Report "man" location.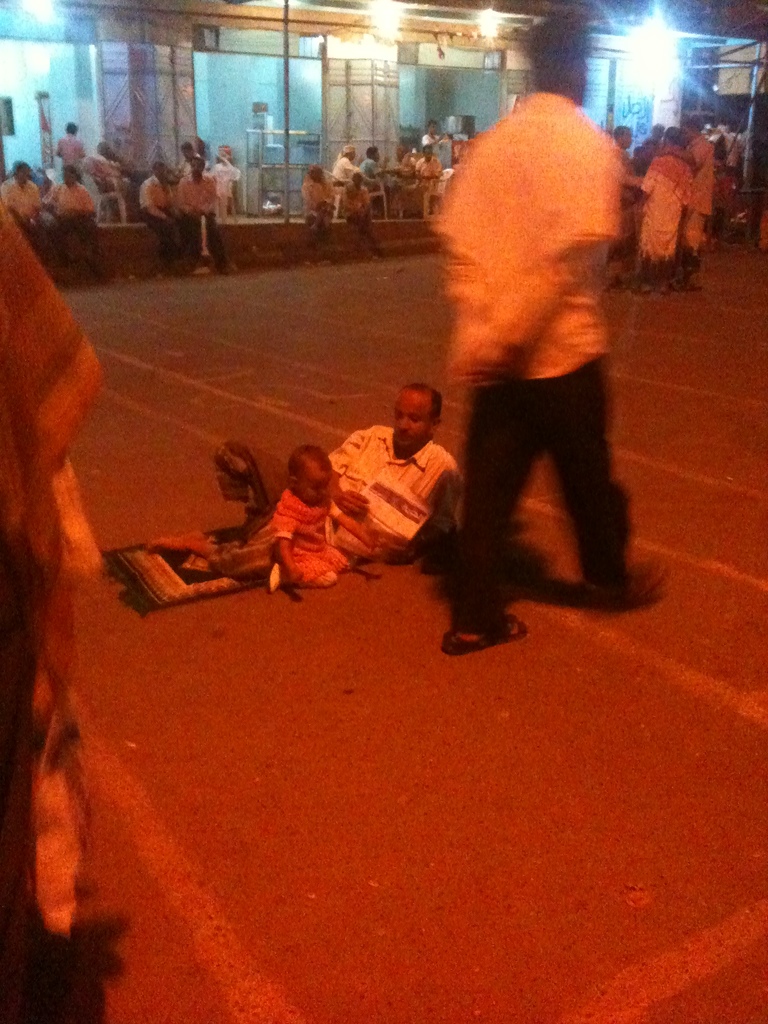
Report: left=0, top=161, right=42, bottom=226.
